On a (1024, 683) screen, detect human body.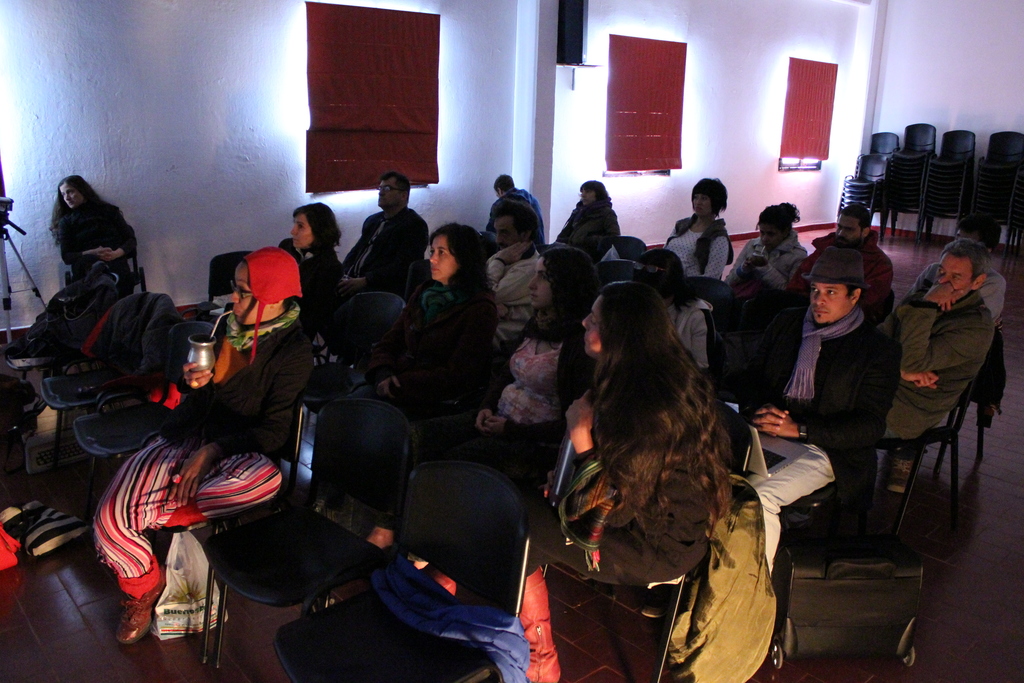
(368, 311, 595, 547).
